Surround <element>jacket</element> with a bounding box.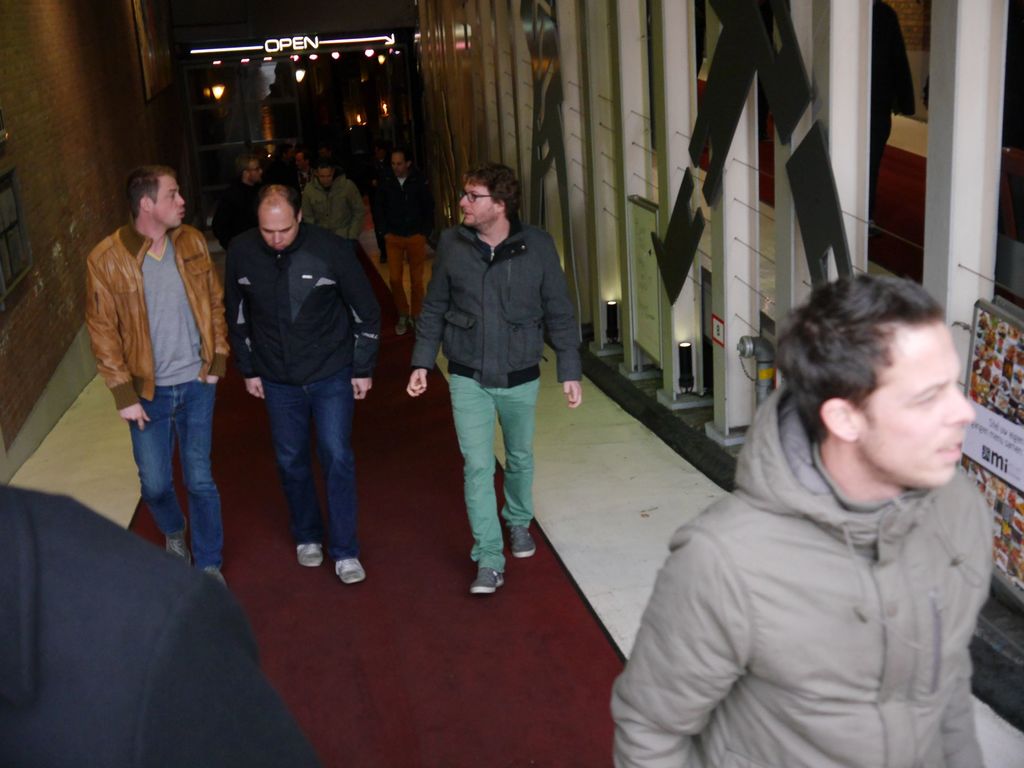
405/166/572/402.
